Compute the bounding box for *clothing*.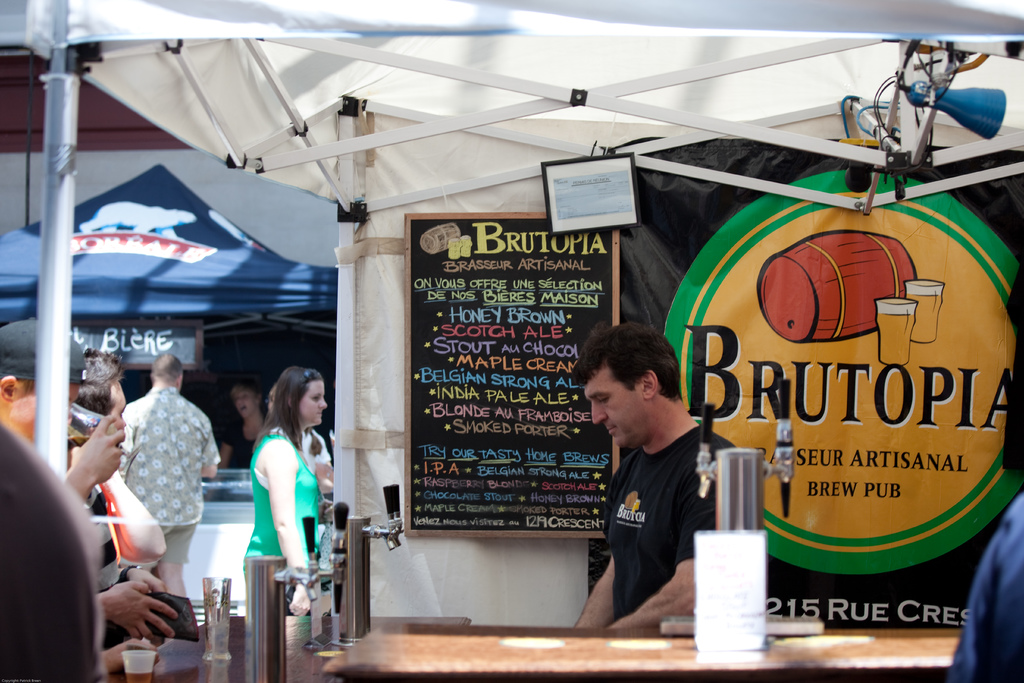
220 420 254 472.
